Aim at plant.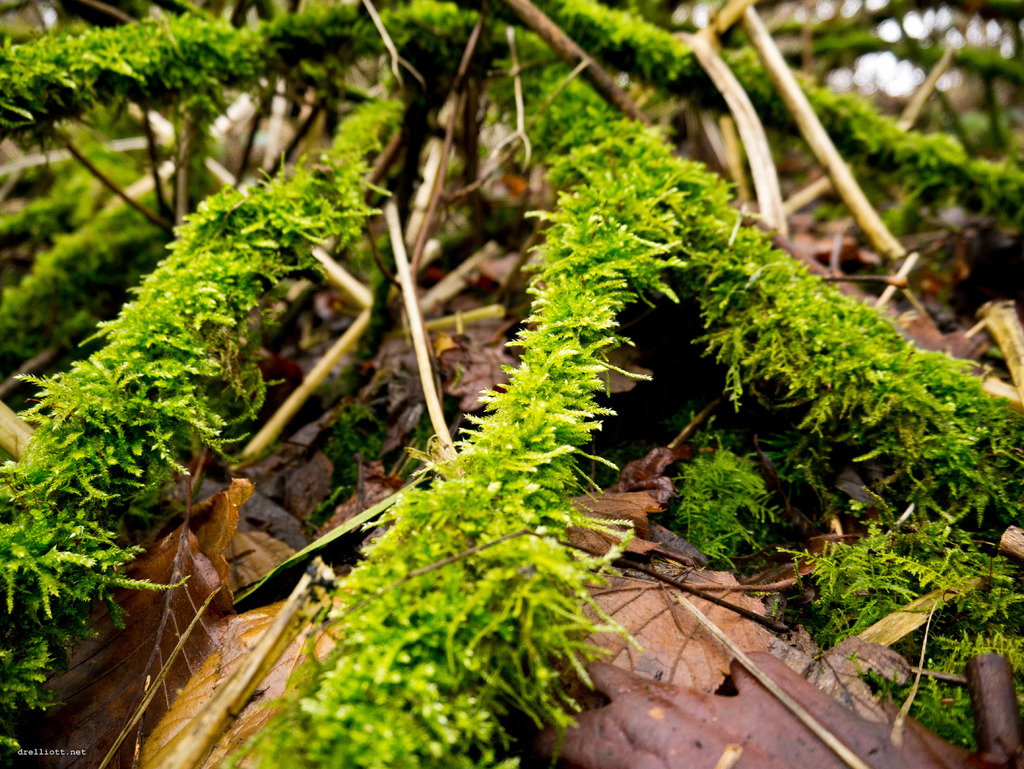
Aimed at (x1=367, y1=523, x2=515, y2=715).
